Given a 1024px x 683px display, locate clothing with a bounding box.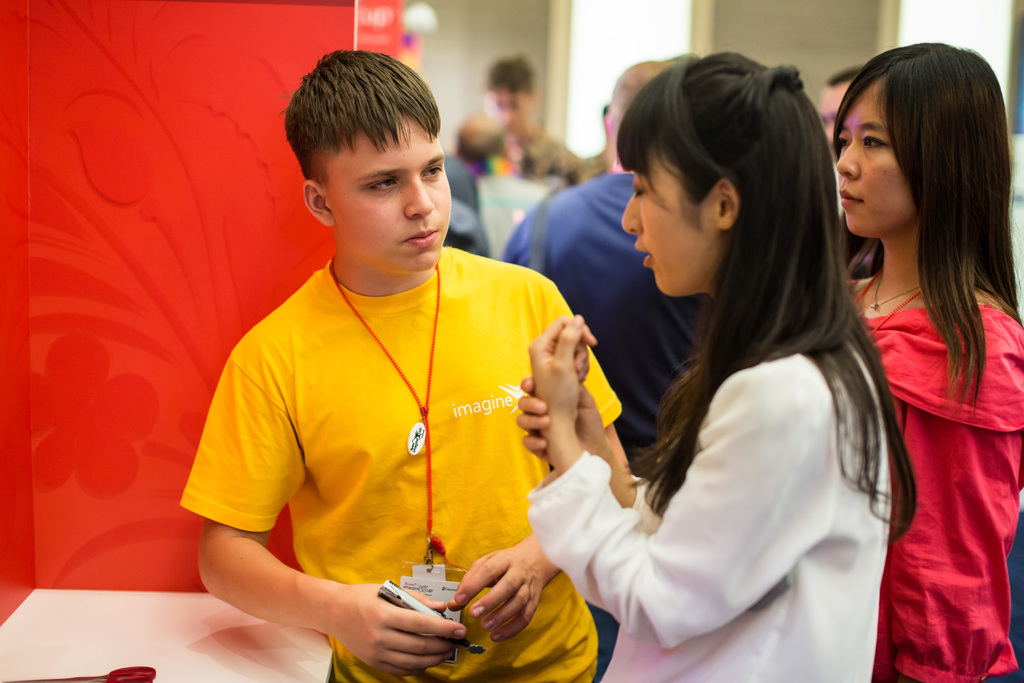
Located: locate(527, 352, 891, 682).
